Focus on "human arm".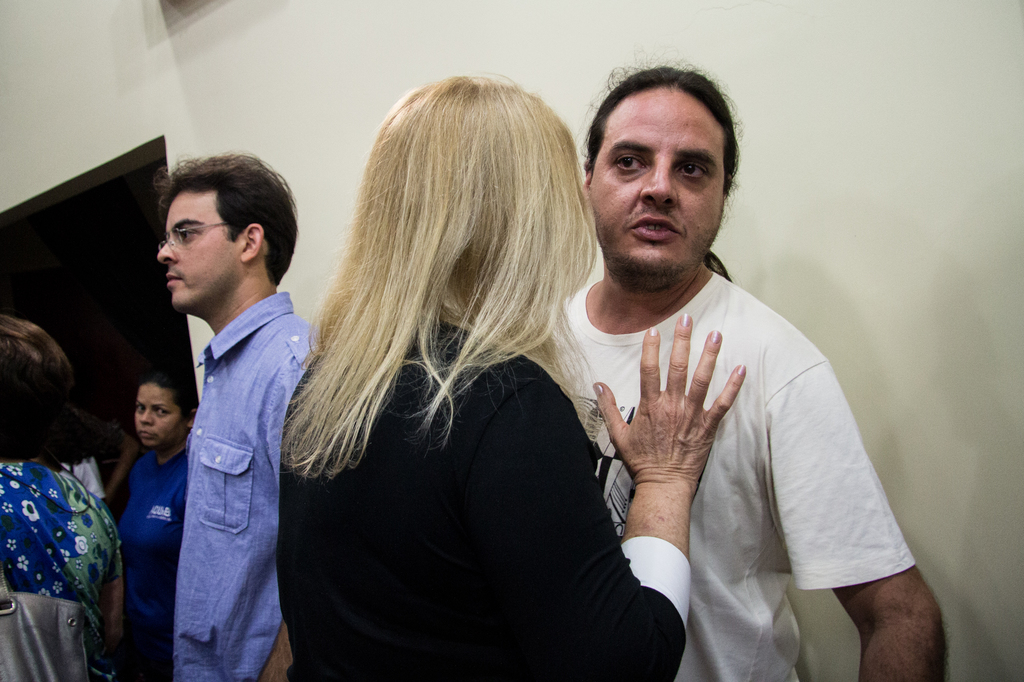
Focused at (247,328,336,681).
